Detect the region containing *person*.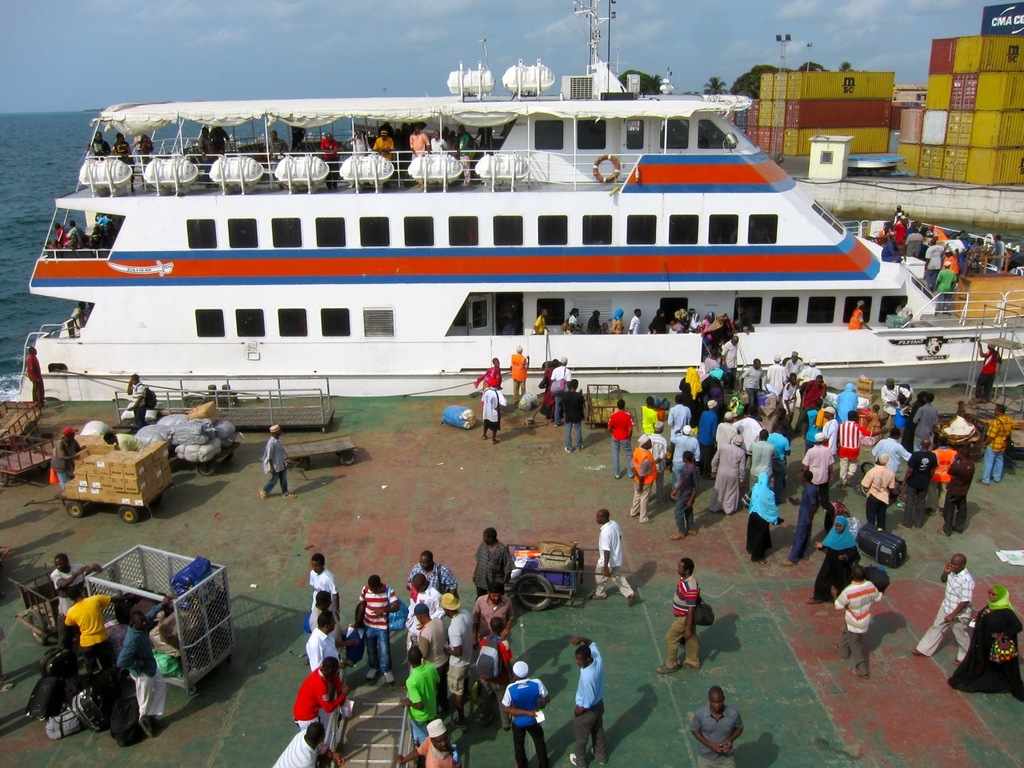
detection(606, 402, 638, 482).
